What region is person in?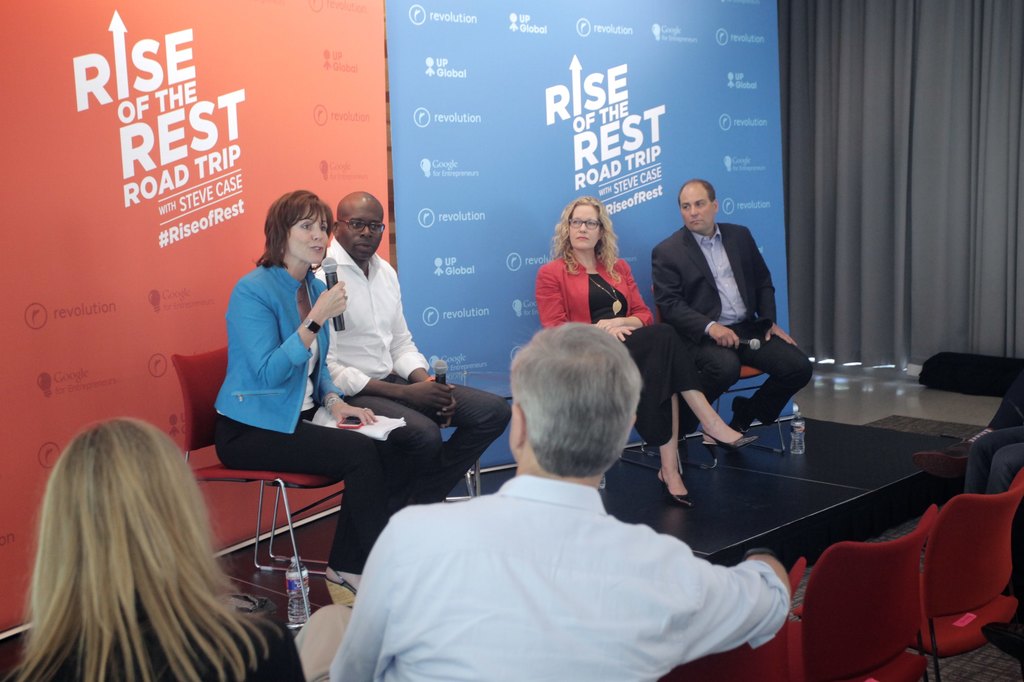
[x1=641, y1=181, x2=817, y2=438].
